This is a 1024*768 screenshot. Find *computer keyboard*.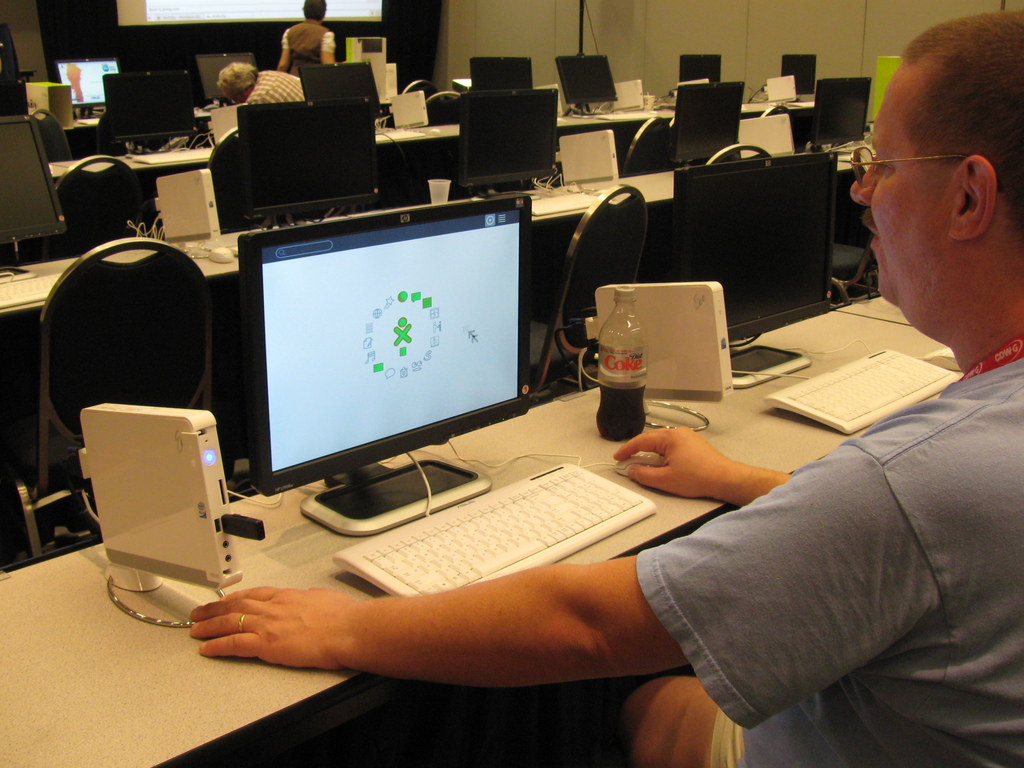
Bounding box: (left=0, top=273, right=60, bottom=309).
